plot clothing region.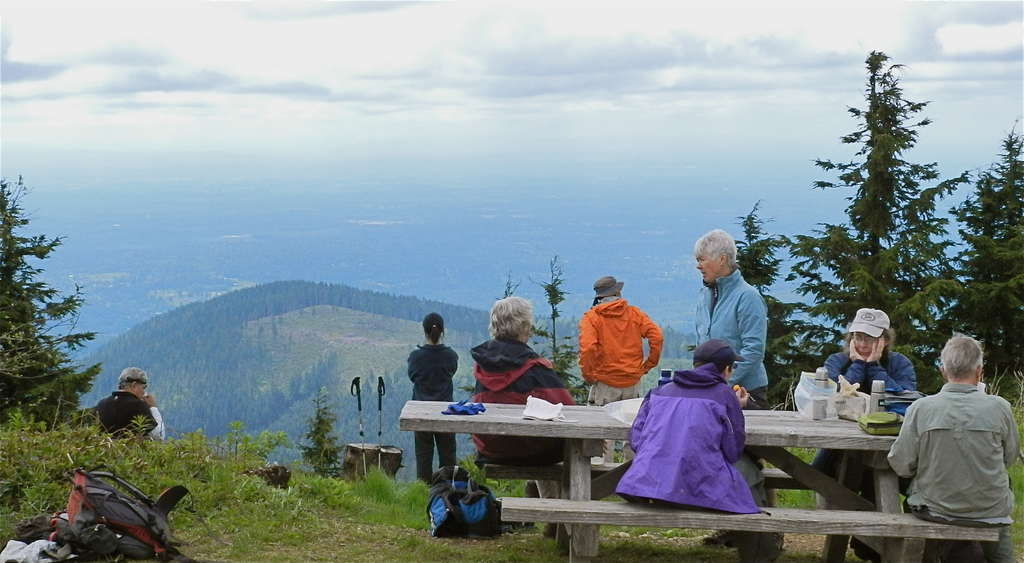
Plotted at 578:299:675:428.
